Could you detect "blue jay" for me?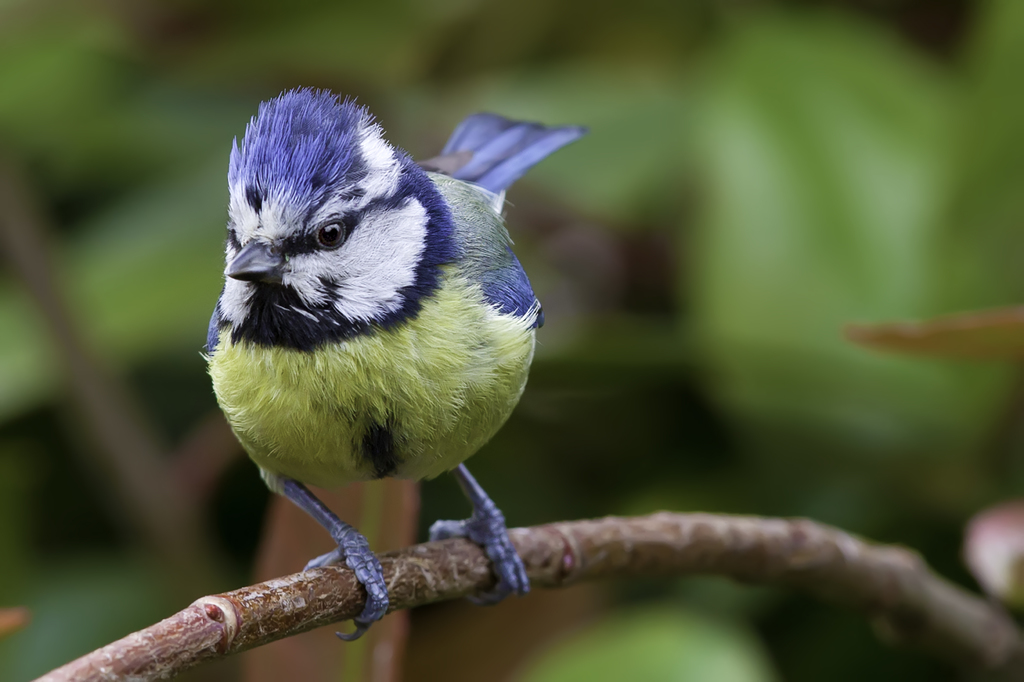
Detection result: 194, 83, 589, 646.
